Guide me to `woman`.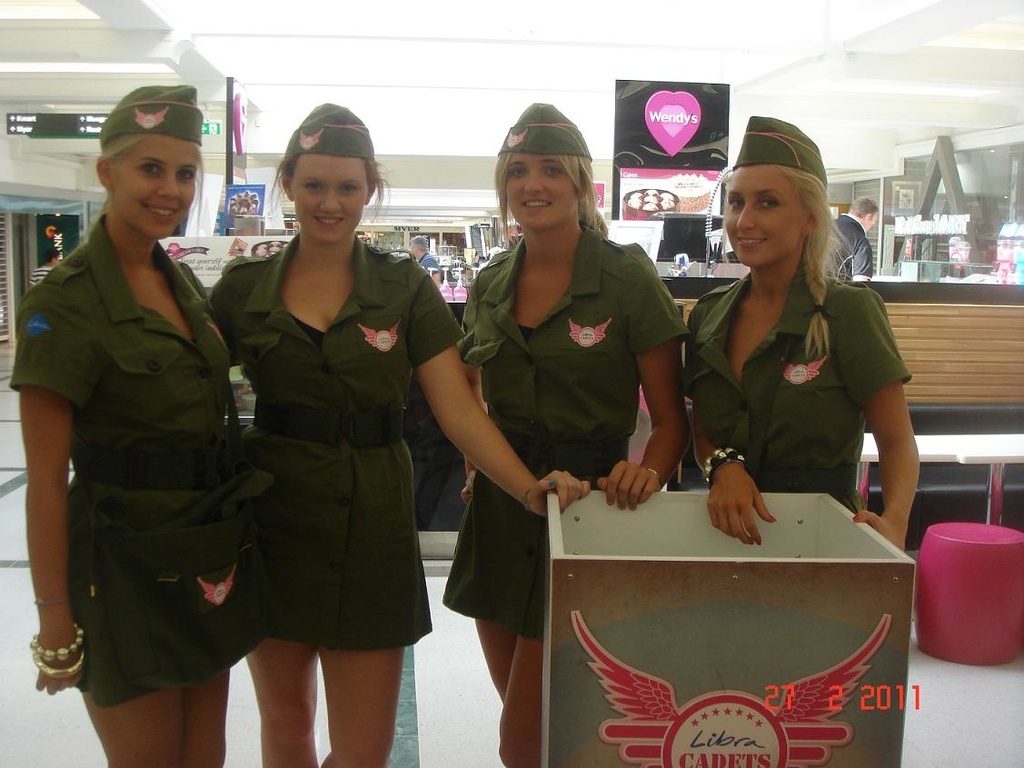
Guidance: (left=11, top=79, right=279, bottom=767).
